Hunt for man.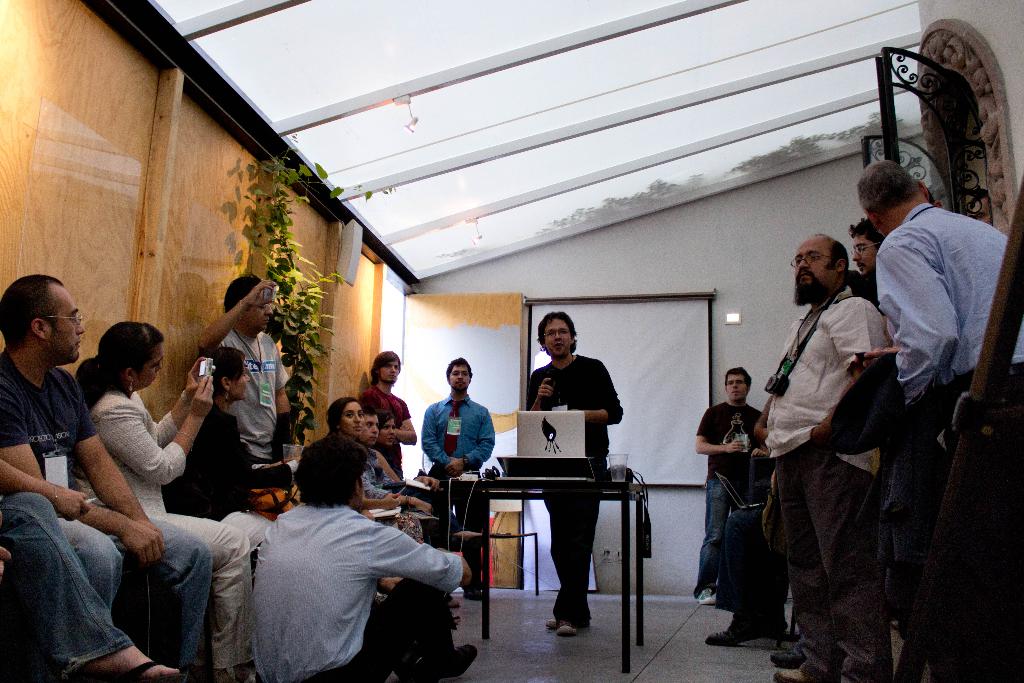
Hunted down at (755,227,901,682).
